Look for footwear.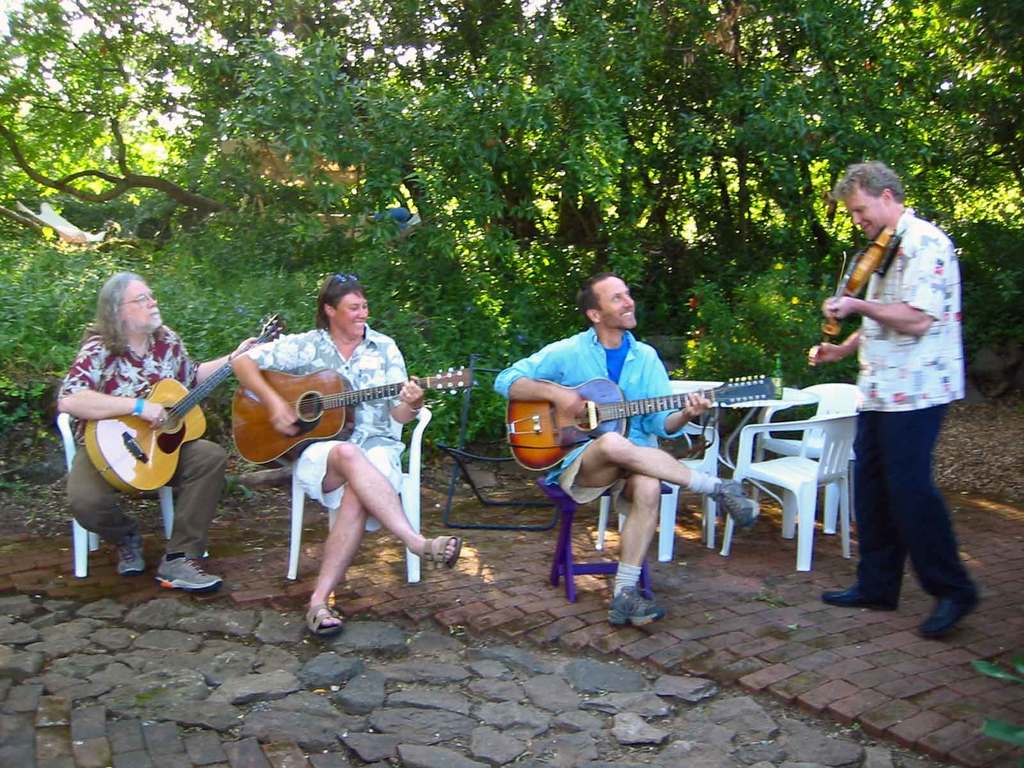
Found: left=423, top=537, right=463, bottom=572.
